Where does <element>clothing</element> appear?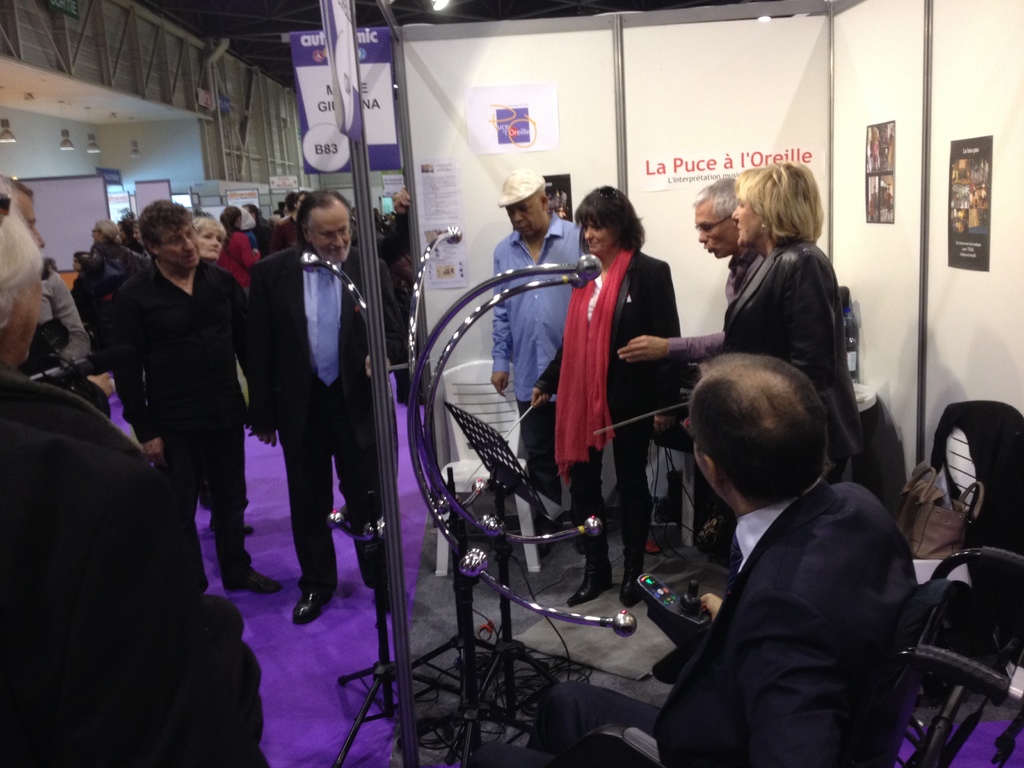
Appears at pyautogui.locateOnScreen(44, 259, 93, 375).
